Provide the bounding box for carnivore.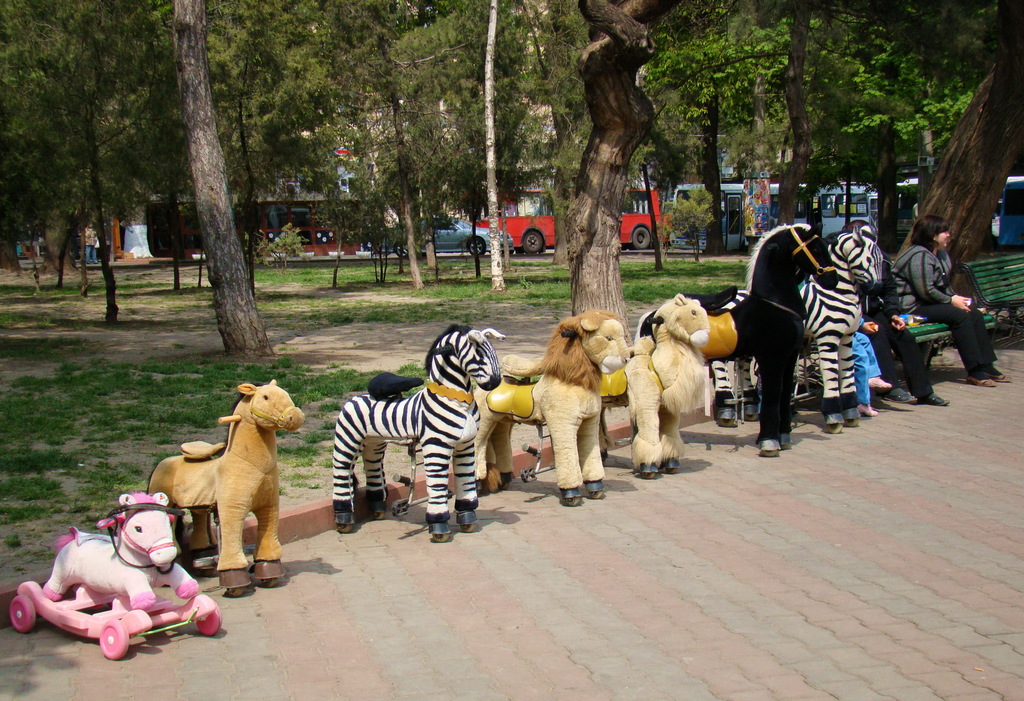
(x1=842, y1=214, x2=950, y2=407).
